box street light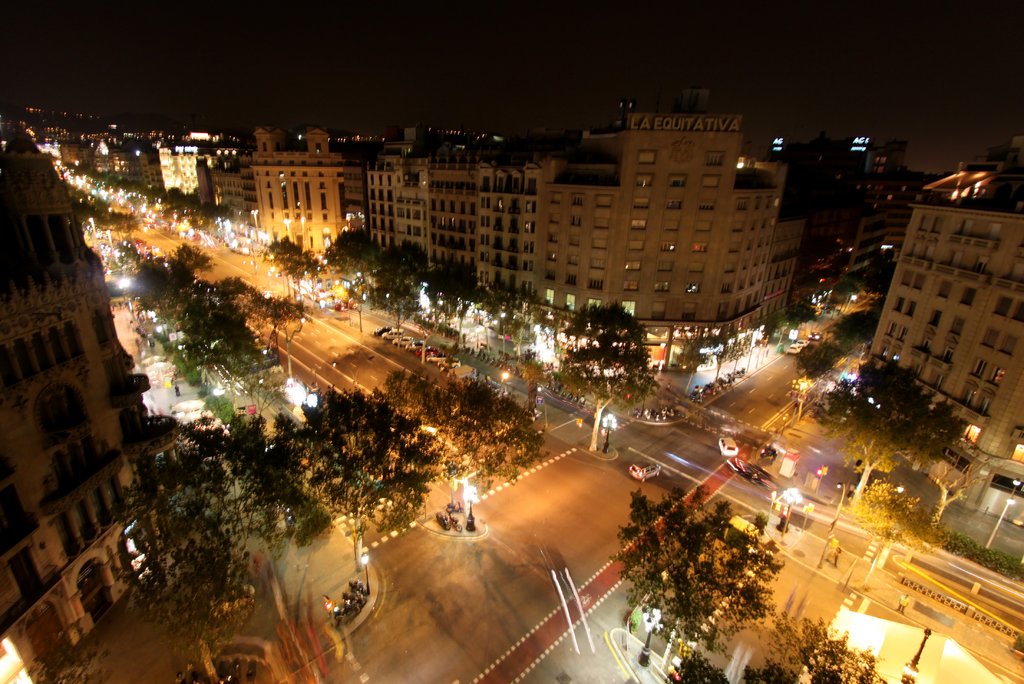
[832,481,851,537]
